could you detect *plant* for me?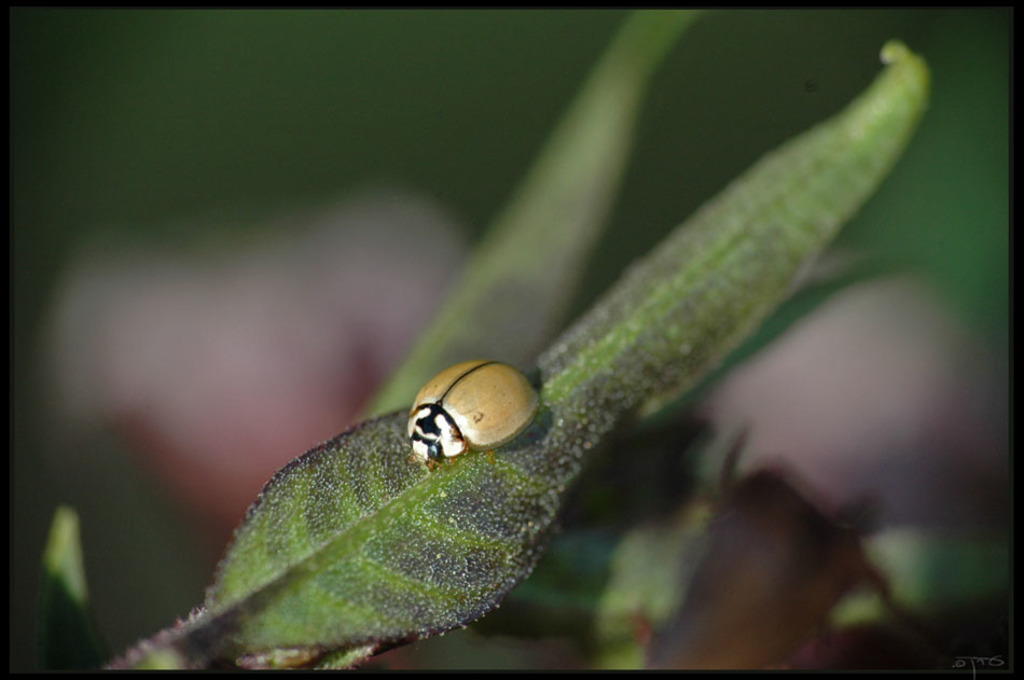
Detection result: detection(39, 0, 998, 655).
